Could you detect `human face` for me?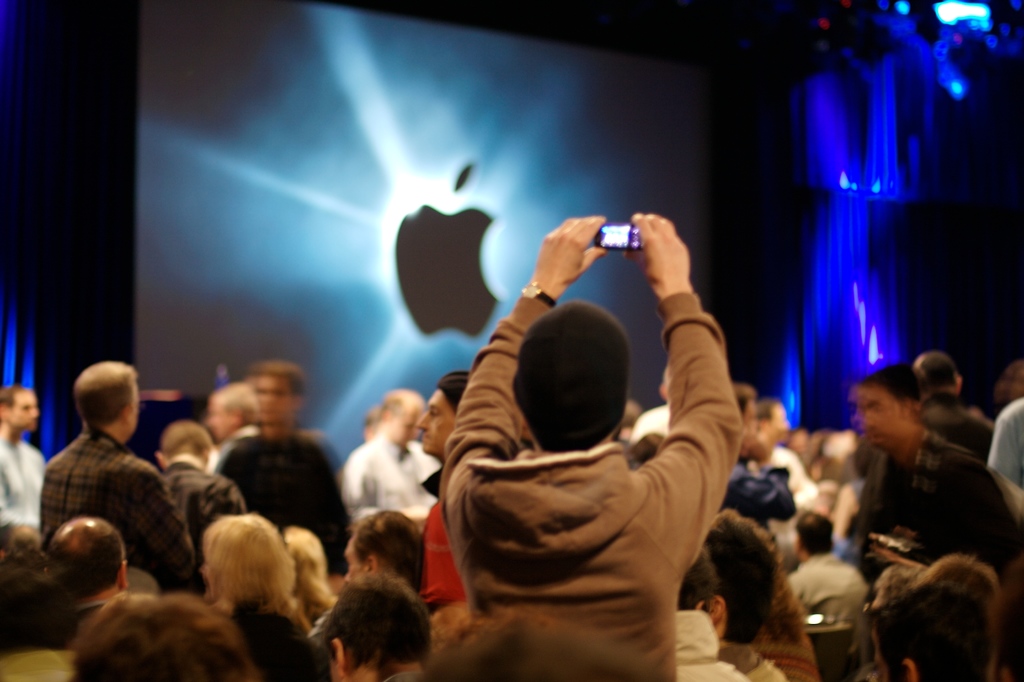
Detection result: BBox(860, 377, 910, 450).
